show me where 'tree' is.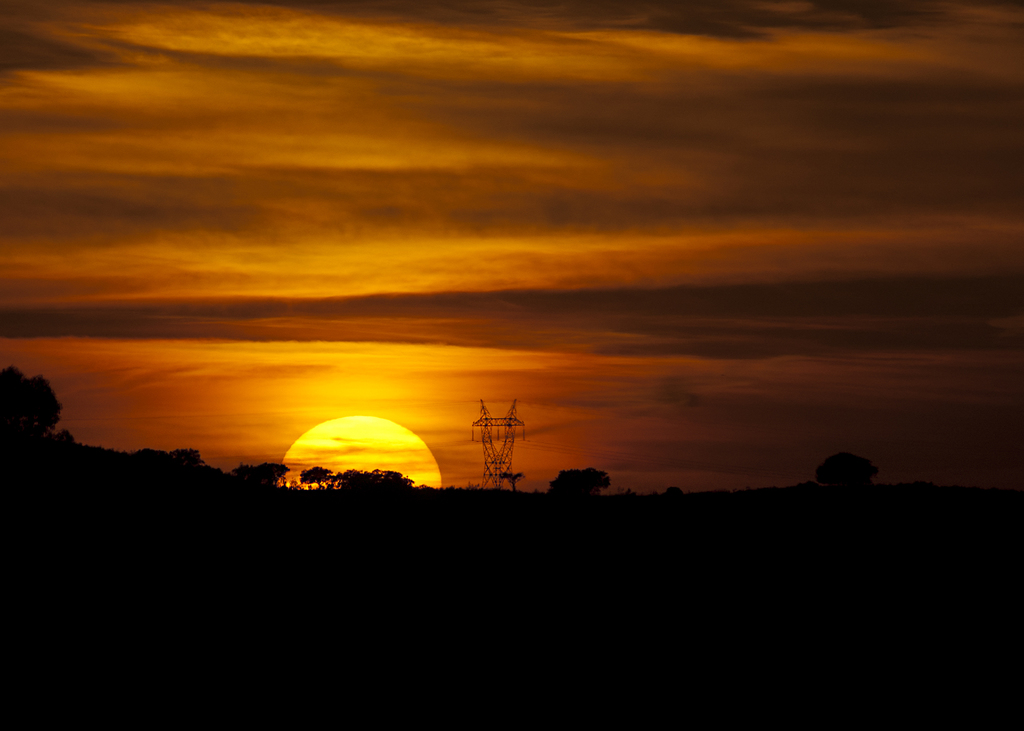
'tree' is at [545,462,614,495].
